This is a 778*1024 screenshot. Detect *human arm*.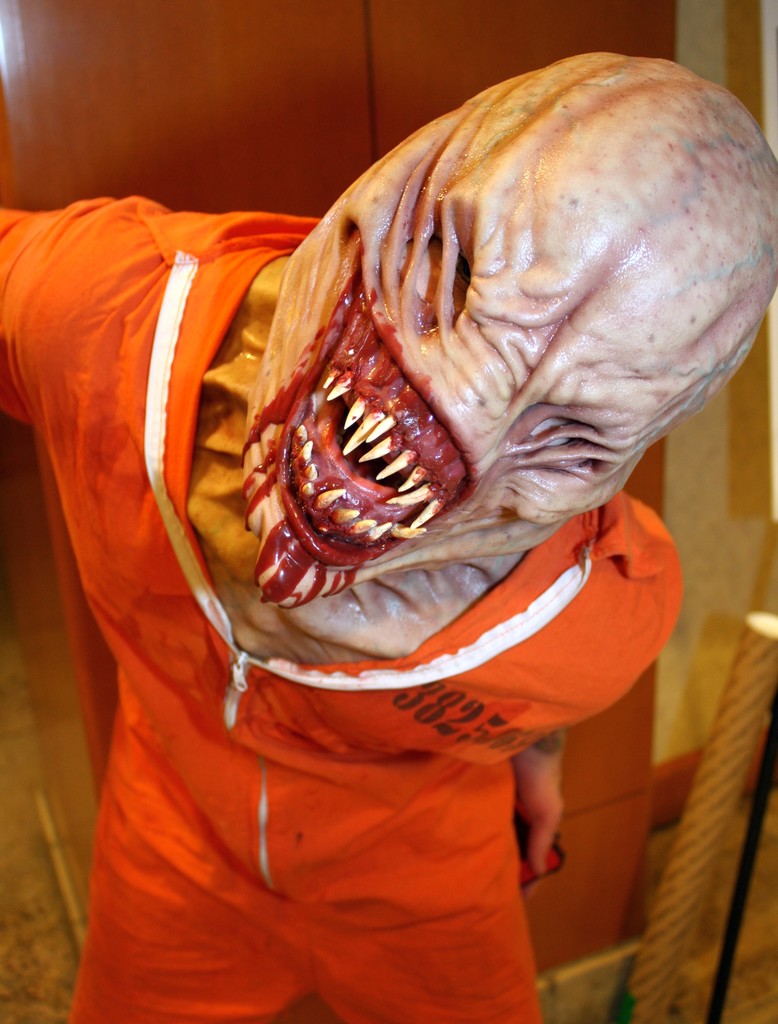
locate(501, 529, 681, 909).
